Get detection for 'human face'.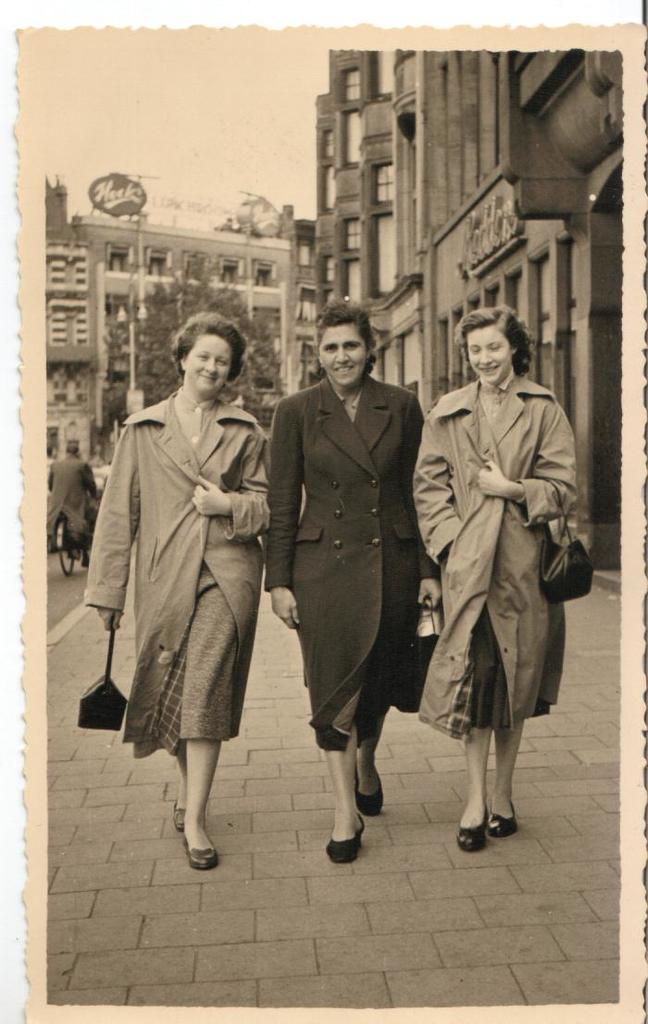
Detection: 317:314:367:384.
